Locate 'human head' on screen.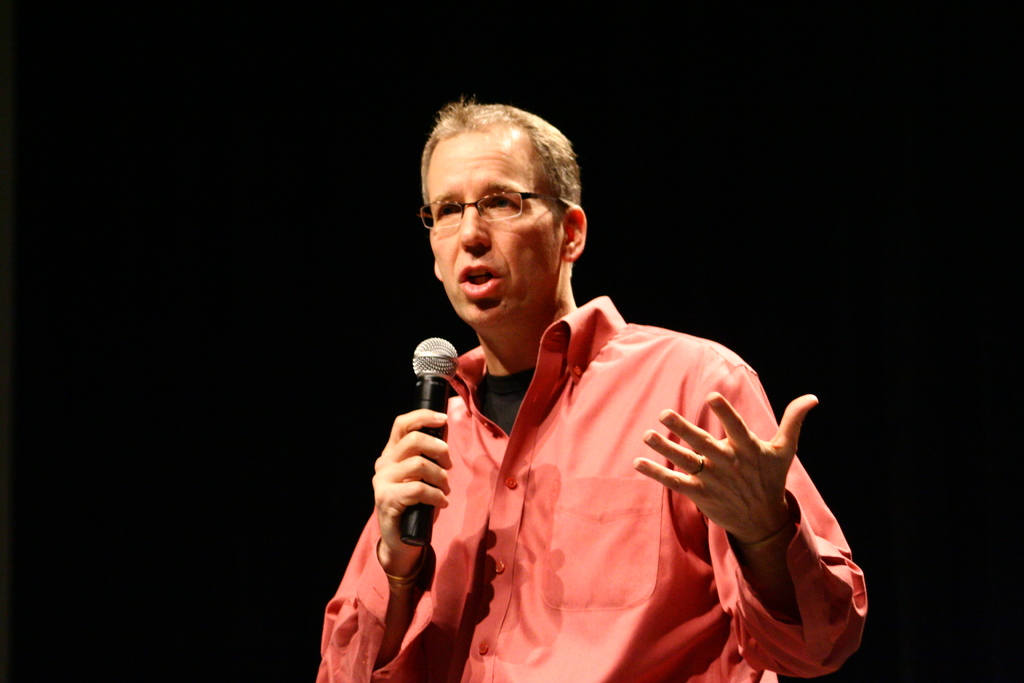
On screen at bbox=[419, 95, 611, 327].
